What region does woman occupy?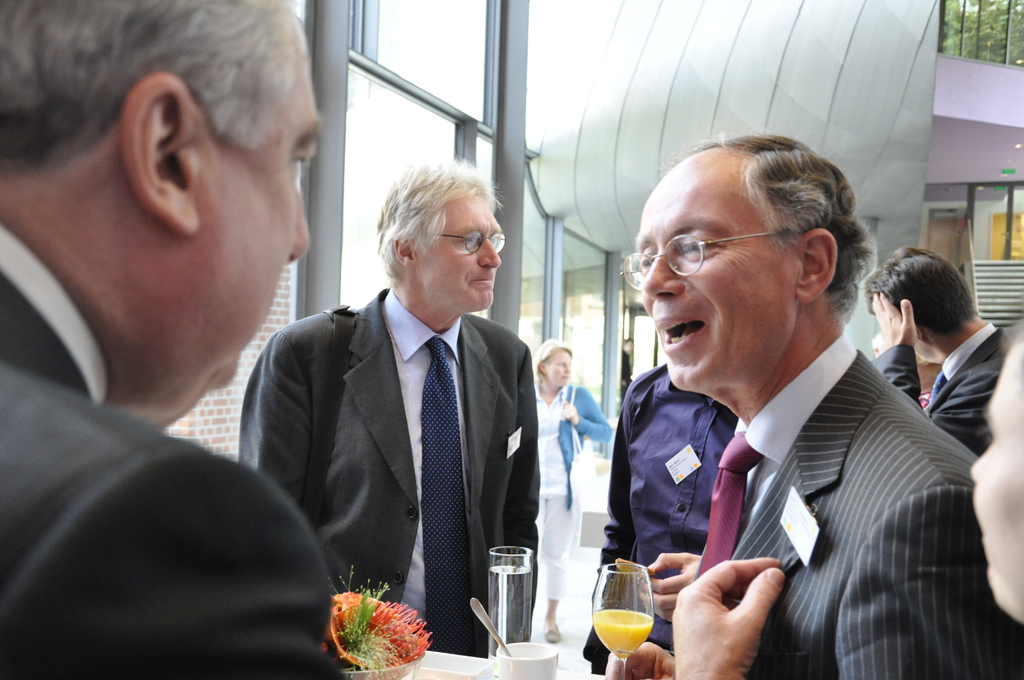
<bbox>972, 317, 1023, 630</bbox>.
